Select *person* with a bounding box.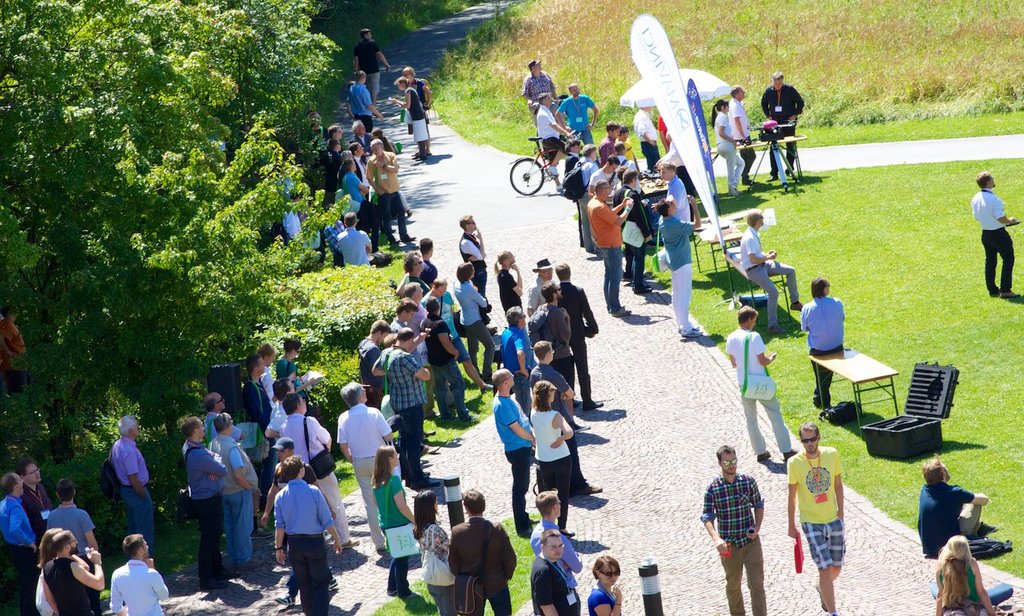
crop(40, 480, 101, 564).
